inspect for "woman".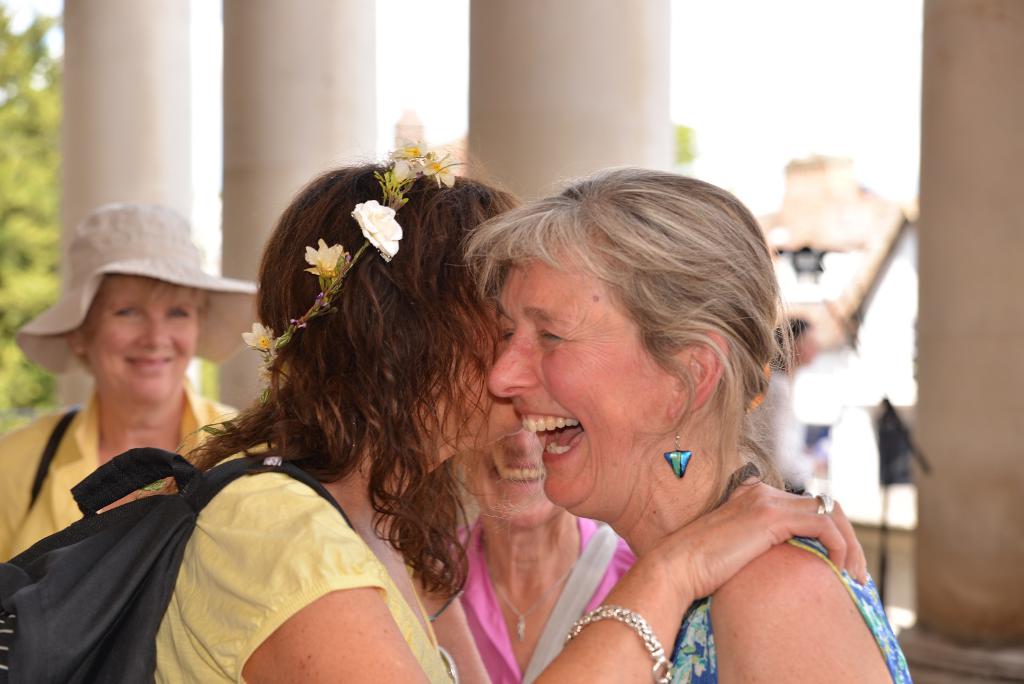
Inspection: (x1=143, y1=153, x2=874, y2=683).
